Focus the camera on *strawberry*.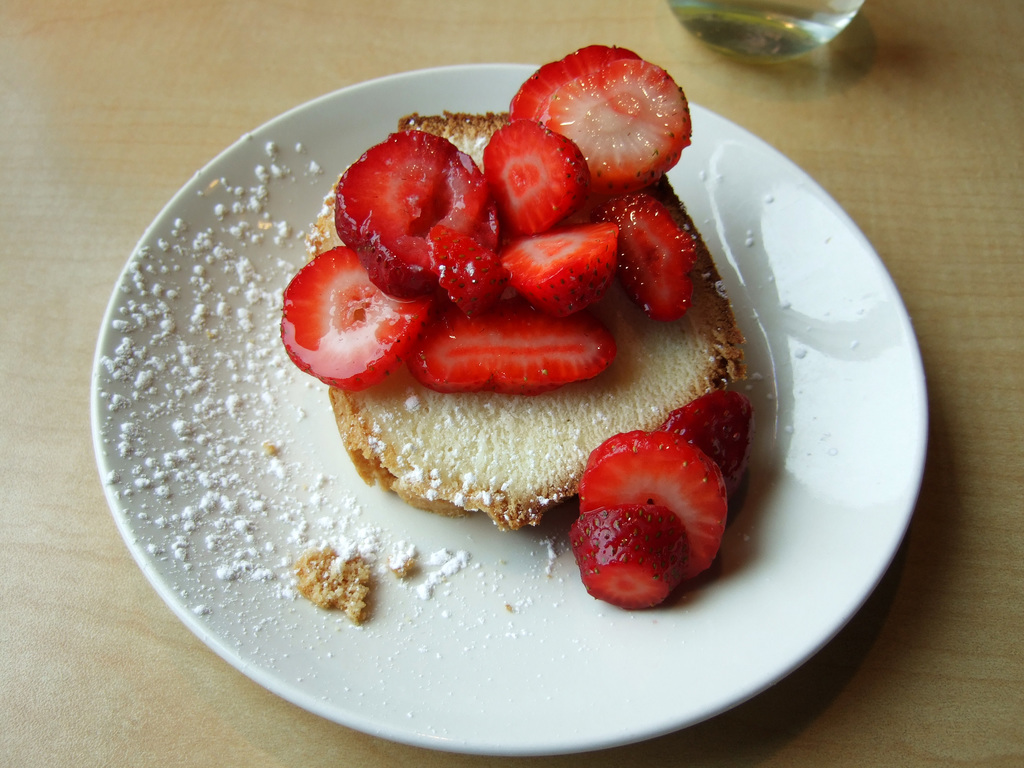
Focus region: box=[600, 187, 701, 321].
